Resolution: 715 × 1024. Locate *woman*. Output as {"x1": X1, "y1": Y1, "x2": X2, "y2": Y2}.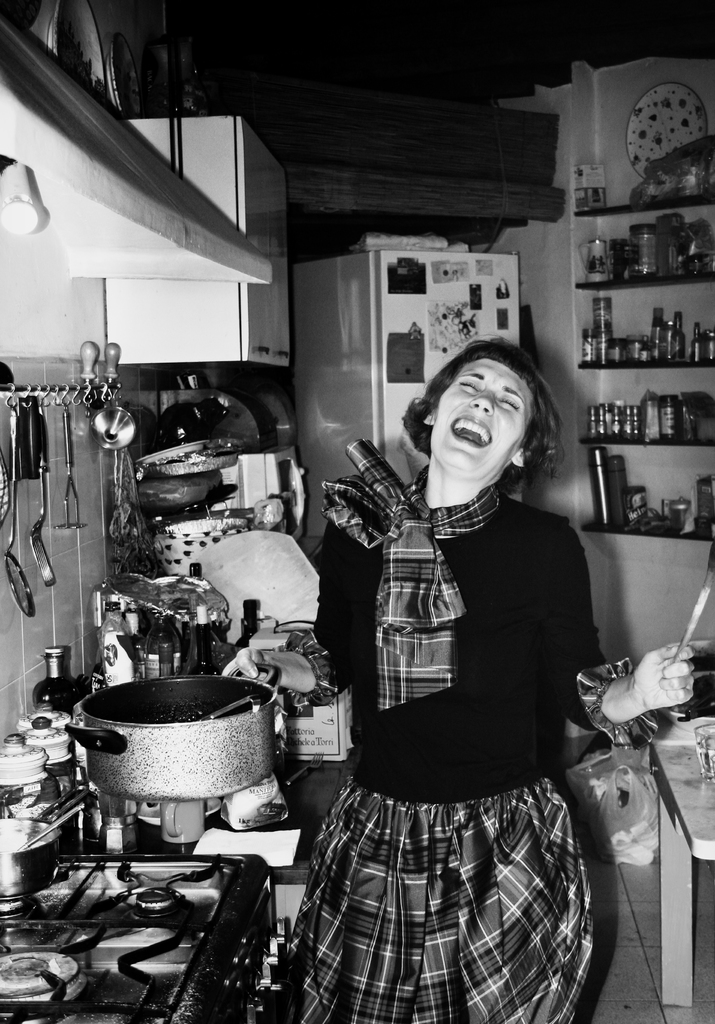
{"x1": 275, "y1": 335, "x2": 696, "y2": 1023}.
